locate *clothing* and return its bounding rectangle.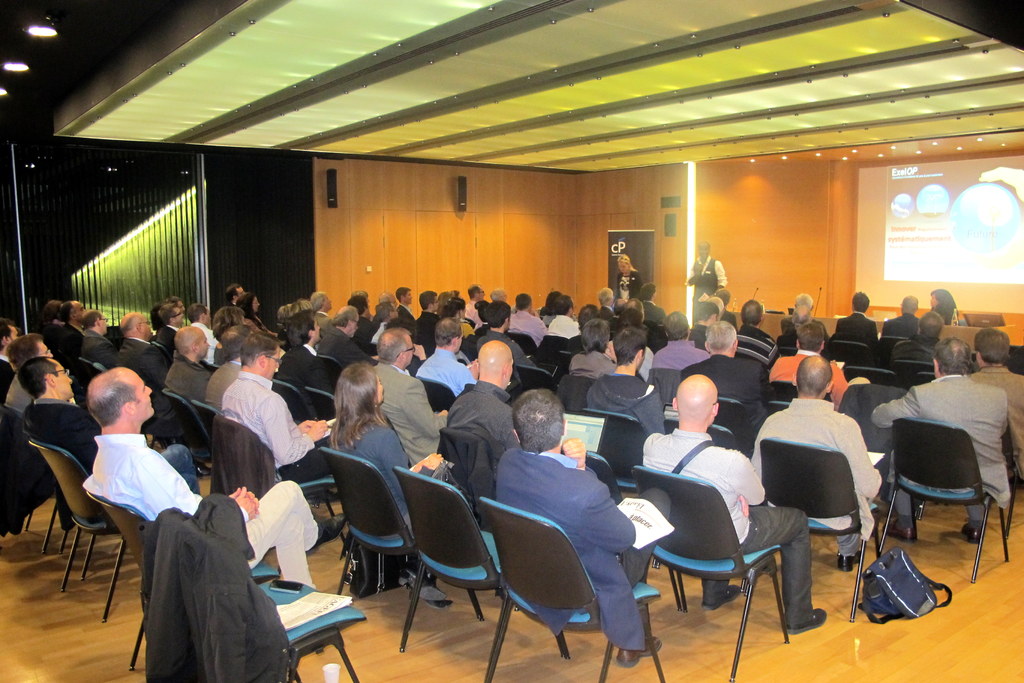
rect(8, 371, 32, 413).
